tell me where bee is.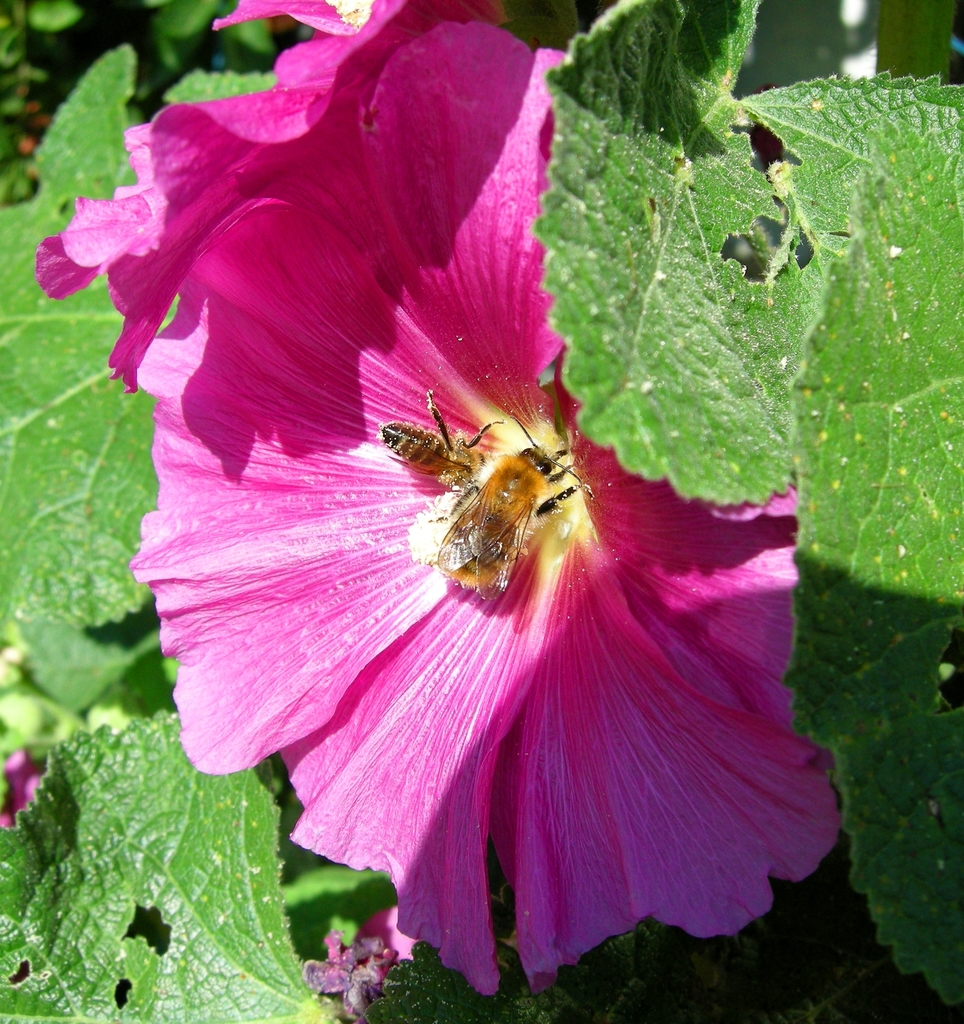
bee is at bbox=[371, 386, 508, 466].
